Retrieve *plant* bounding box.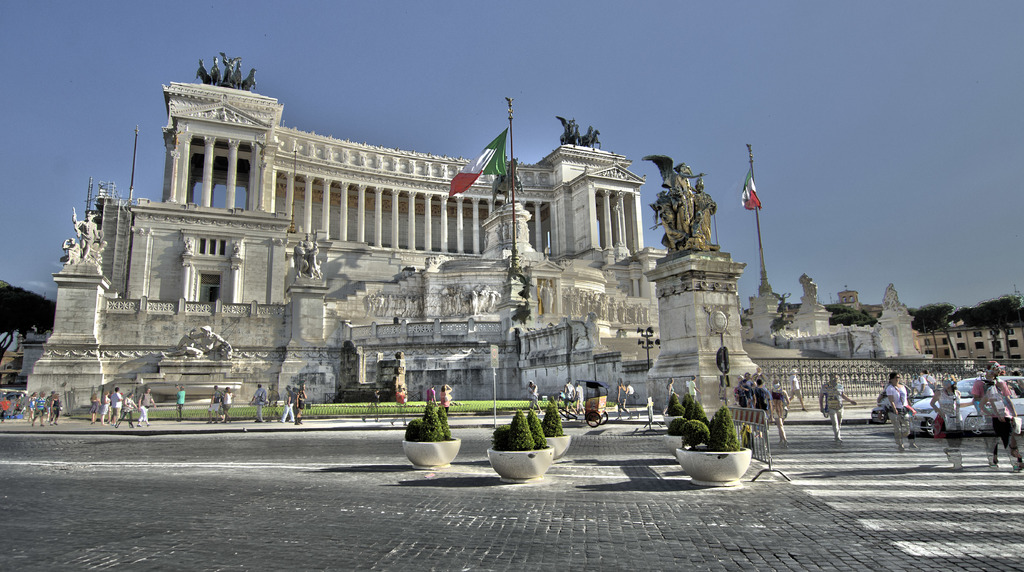
Bounding box: <bbox>666, 388, 686, 417</bbox>.
